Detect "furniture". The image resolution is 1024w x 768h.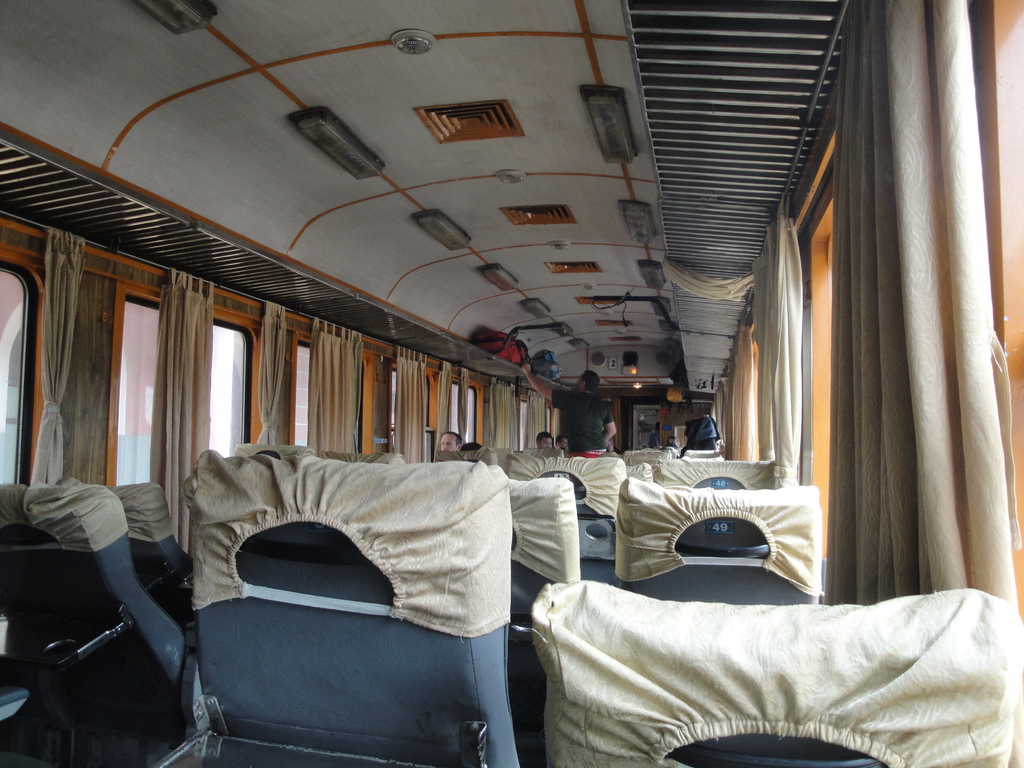
516 476 584 627.
